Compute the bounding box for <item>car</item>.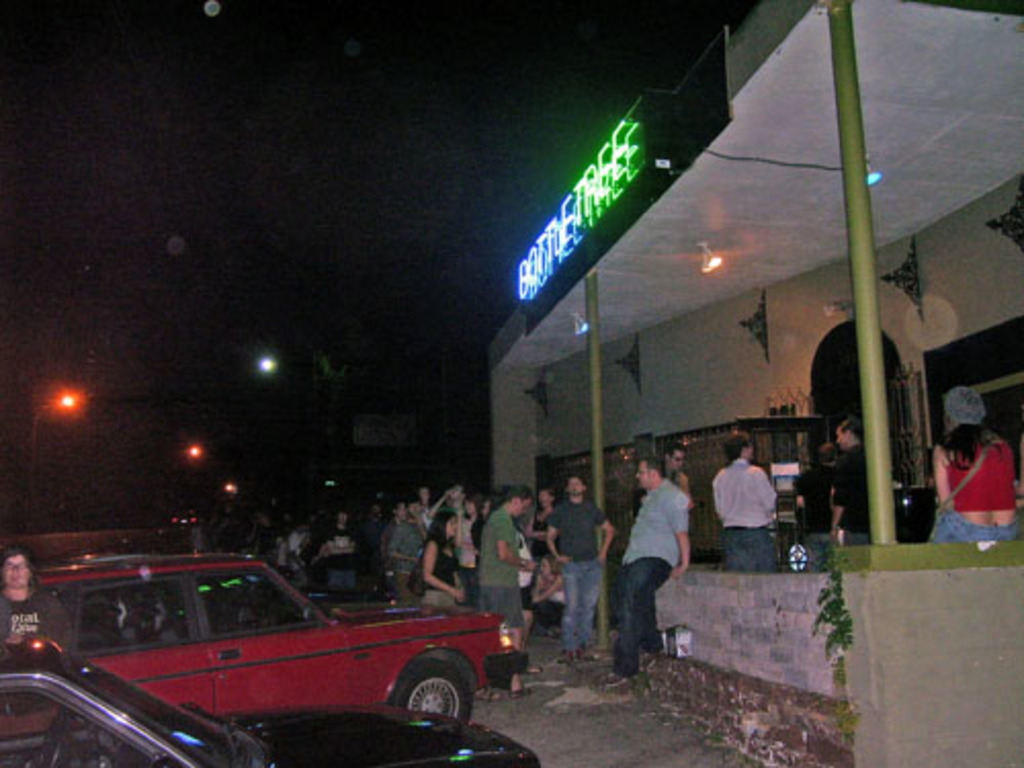
crop(0, 639, 551, 766).
